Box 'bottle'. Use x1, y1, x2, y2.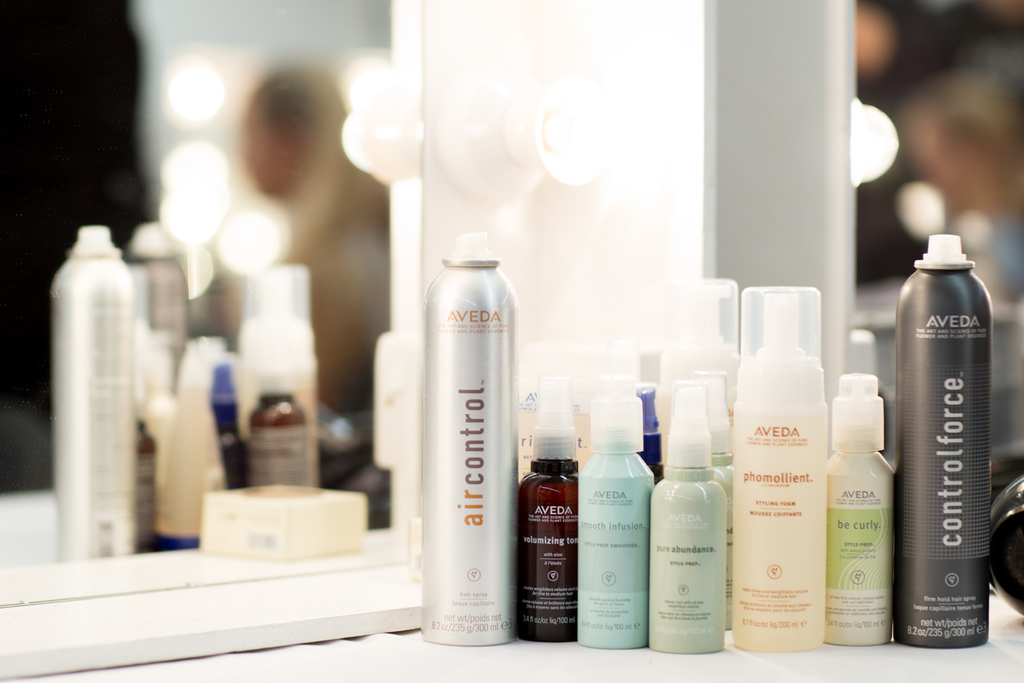
640, 372, 738, 651.
